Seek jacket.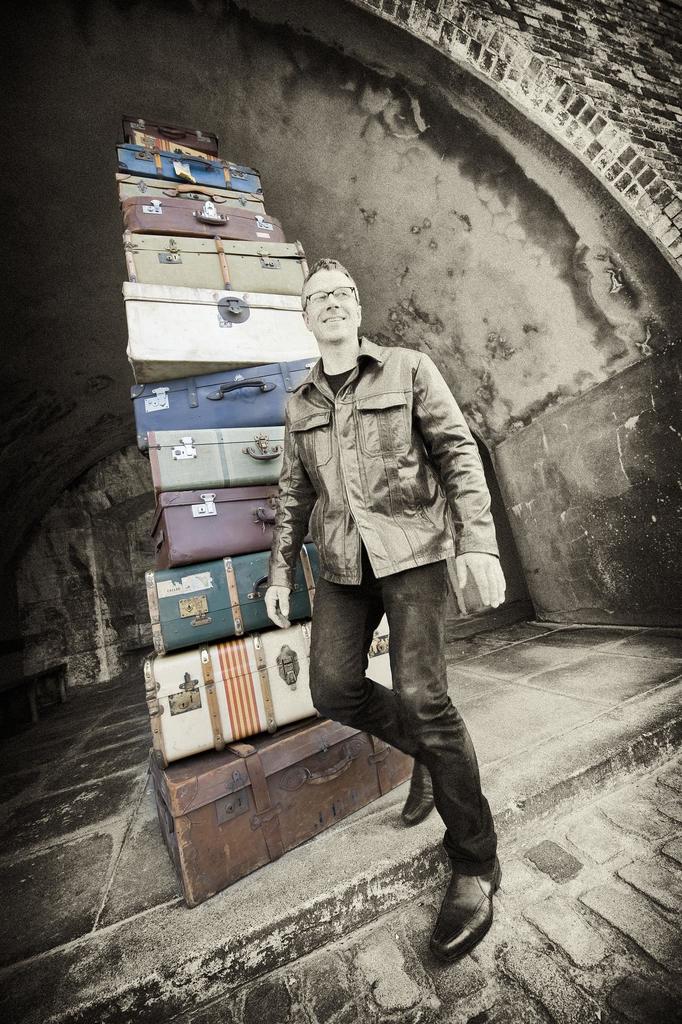
detection(270, 280, 477, 575).
